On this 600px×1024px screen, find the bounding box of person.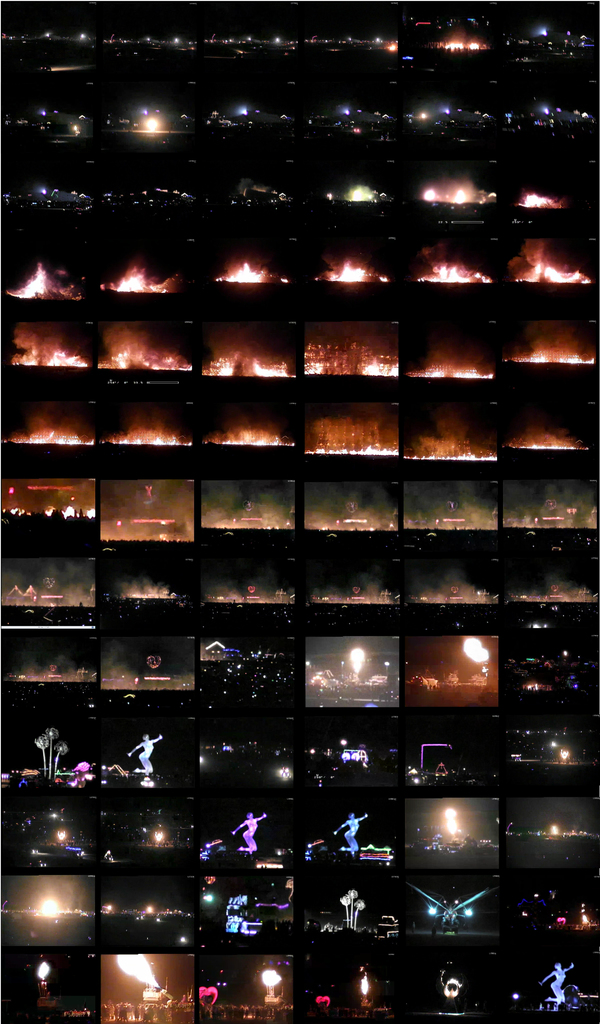
Bounding box: 233,810,270,854.
